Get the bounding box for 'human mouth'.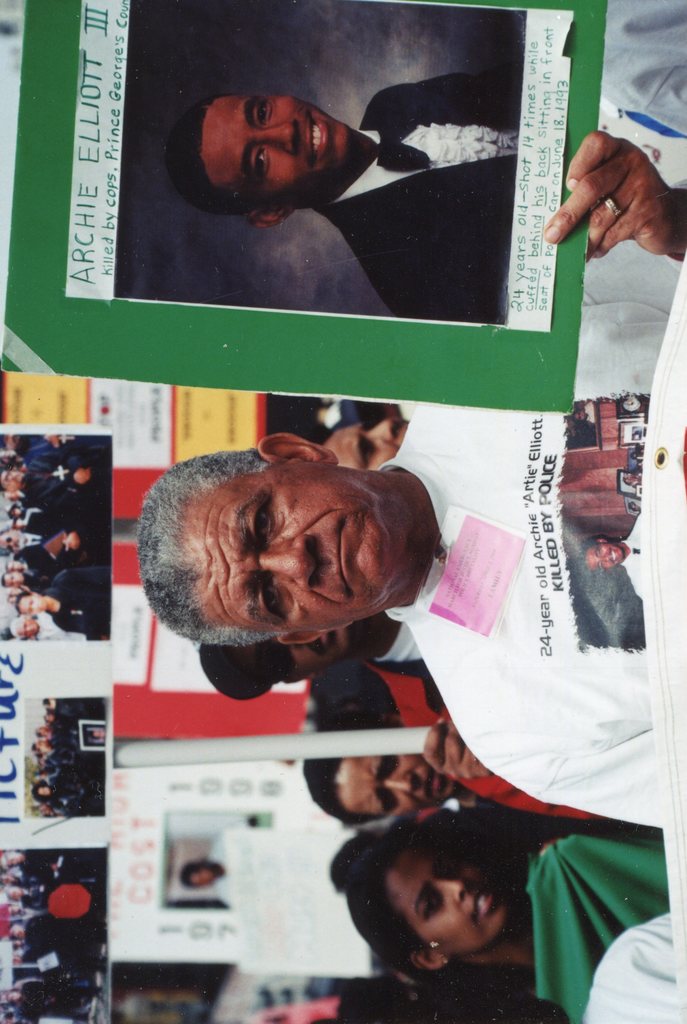
l=473, t=876, r=496, b=925.
